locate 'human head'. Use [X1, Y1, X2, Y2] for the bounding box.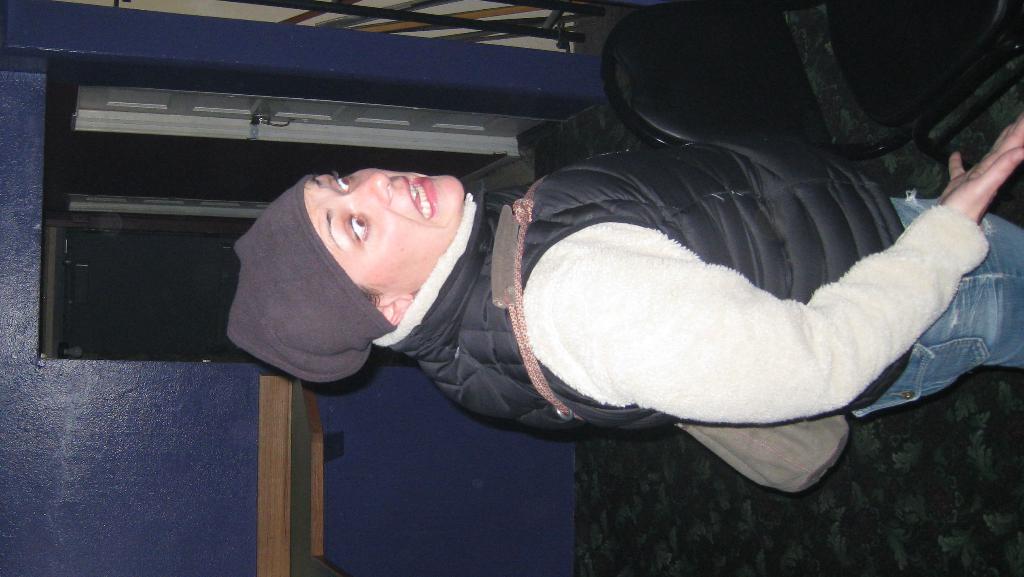
[255, 147, 475, 323].
